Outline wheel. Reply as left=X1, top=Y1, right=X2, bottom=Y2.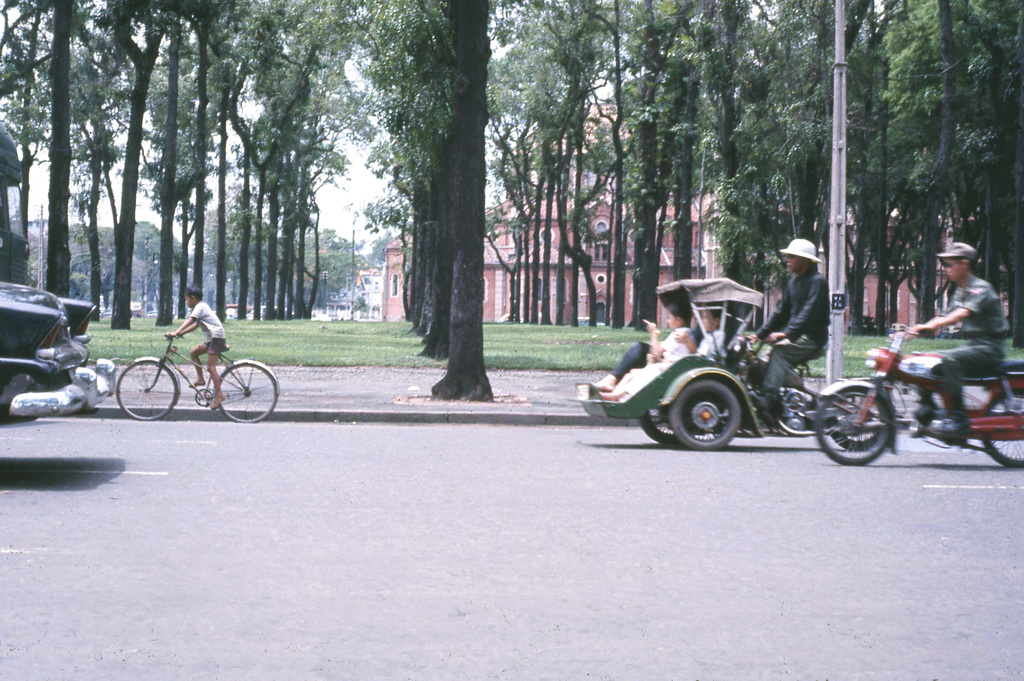
left=669, top=380, right=740, bottom=450.
